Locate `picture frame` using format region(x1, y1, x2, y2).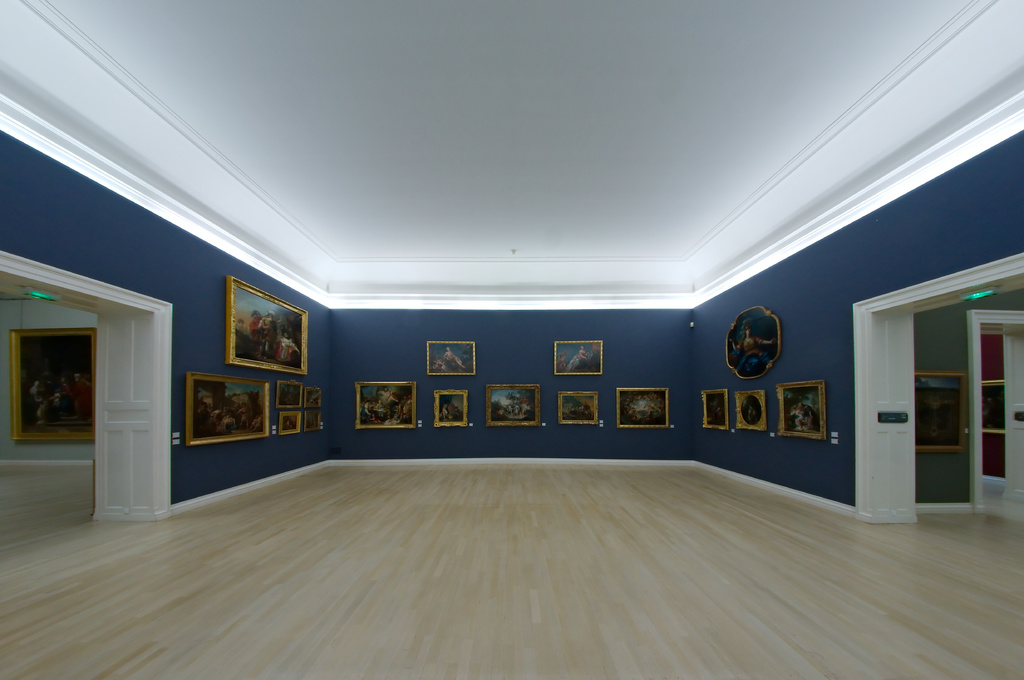
region(276, 379, 304, 409).
